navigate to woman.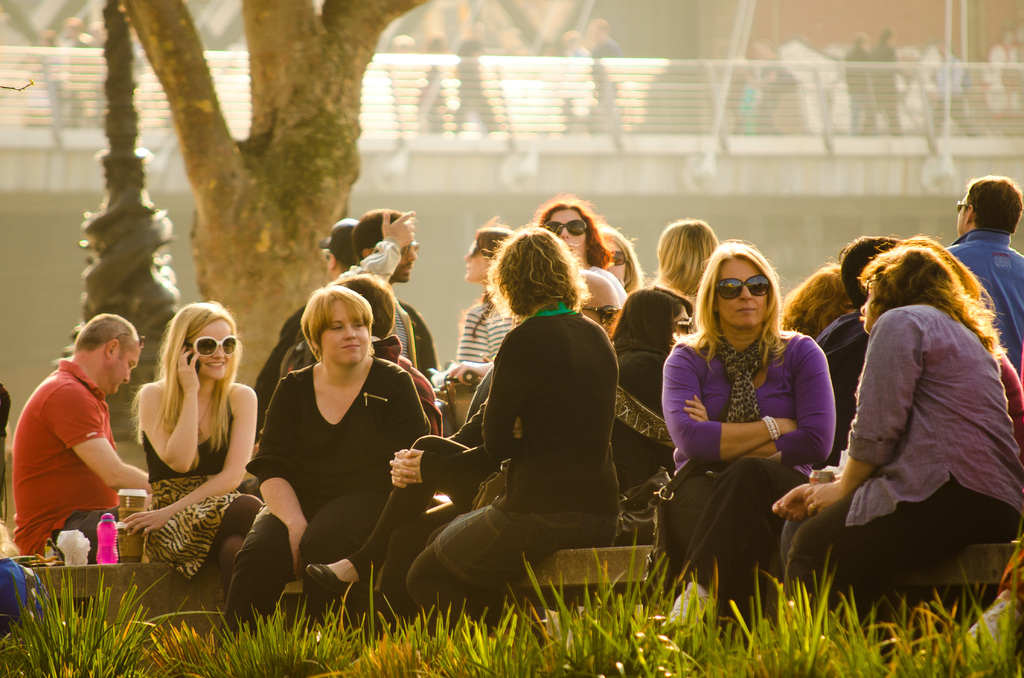
Navigation target: 456/215/519/375.
